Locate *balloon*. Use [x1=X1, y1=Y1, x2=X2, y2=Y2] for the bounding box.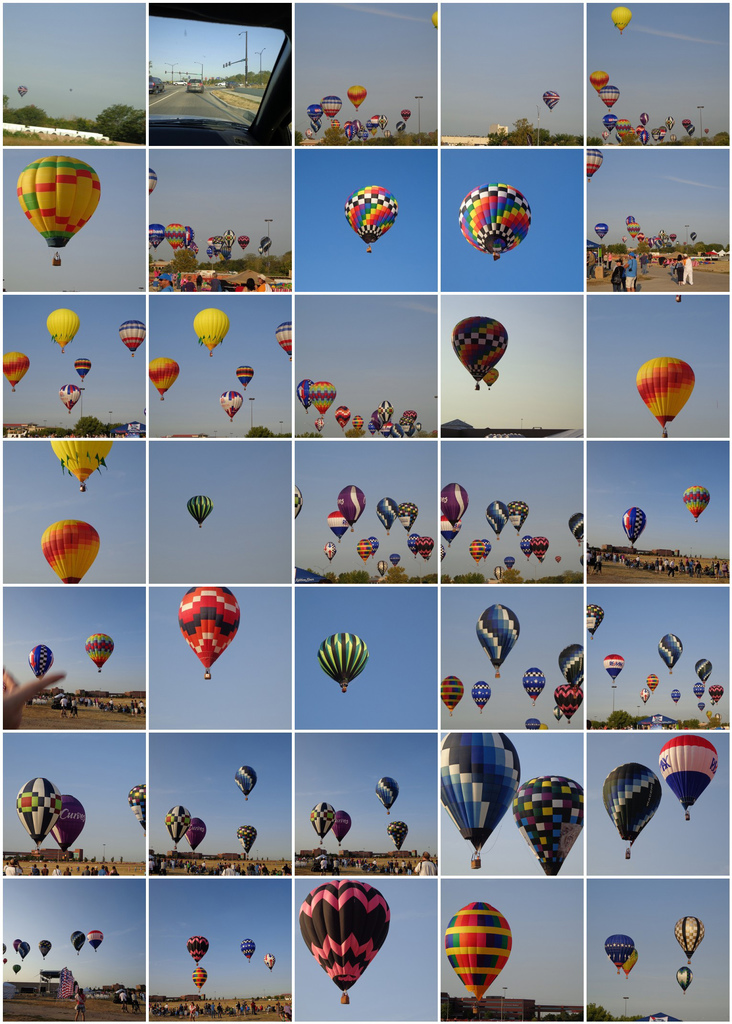
[x1=47, y1=438, x2=114, y2=484].
